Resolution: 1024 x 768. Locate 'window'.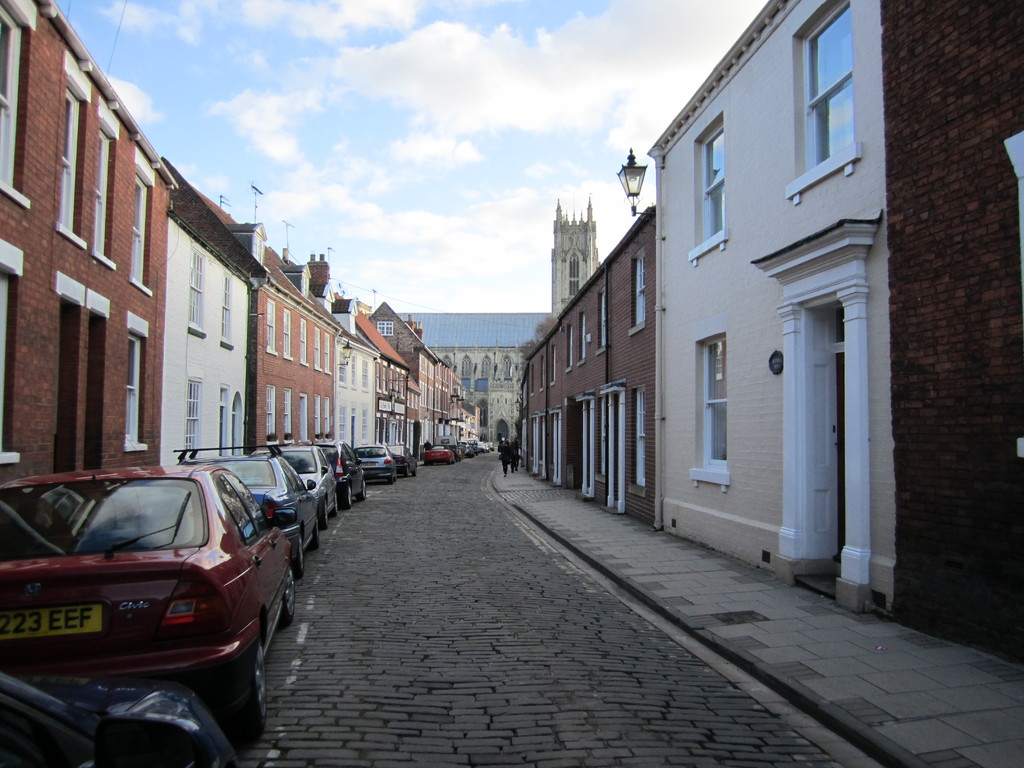
l=92, t=93, r=120, b=274.
